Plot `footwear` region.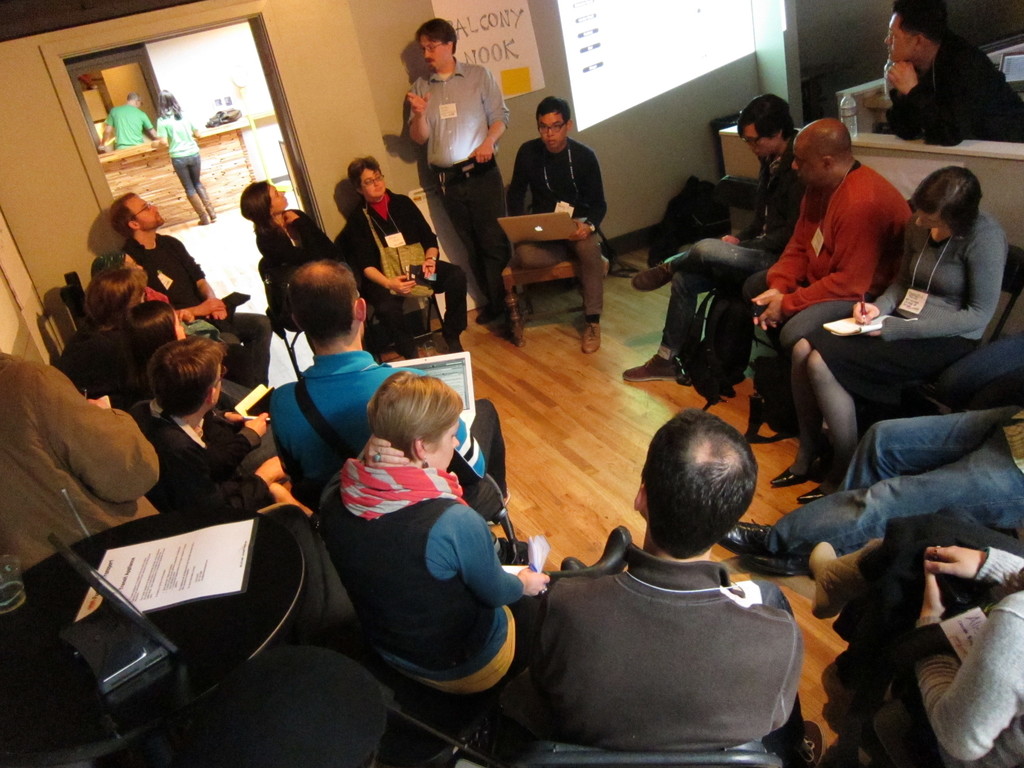
Plotted at bbox(742, 548, 811, 573).
